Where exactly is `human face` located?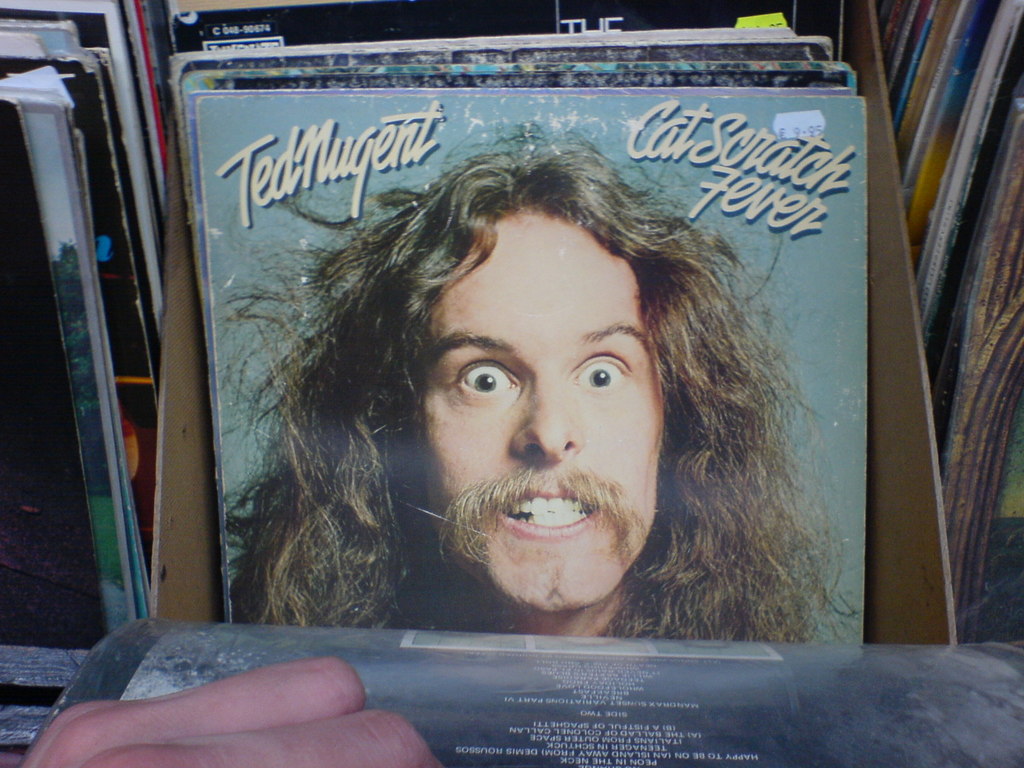
Its bounding box is [x1=413, y1=208, x2=659, y2=611].
